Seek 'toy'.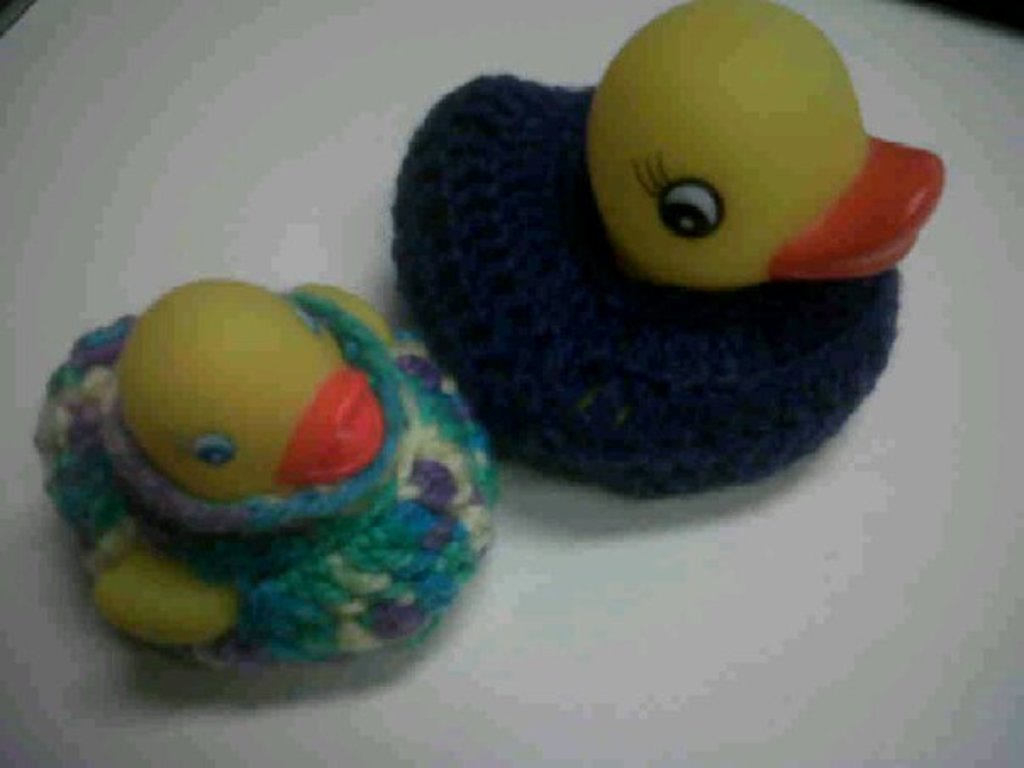
select_region(31, 271, 504, 685).
